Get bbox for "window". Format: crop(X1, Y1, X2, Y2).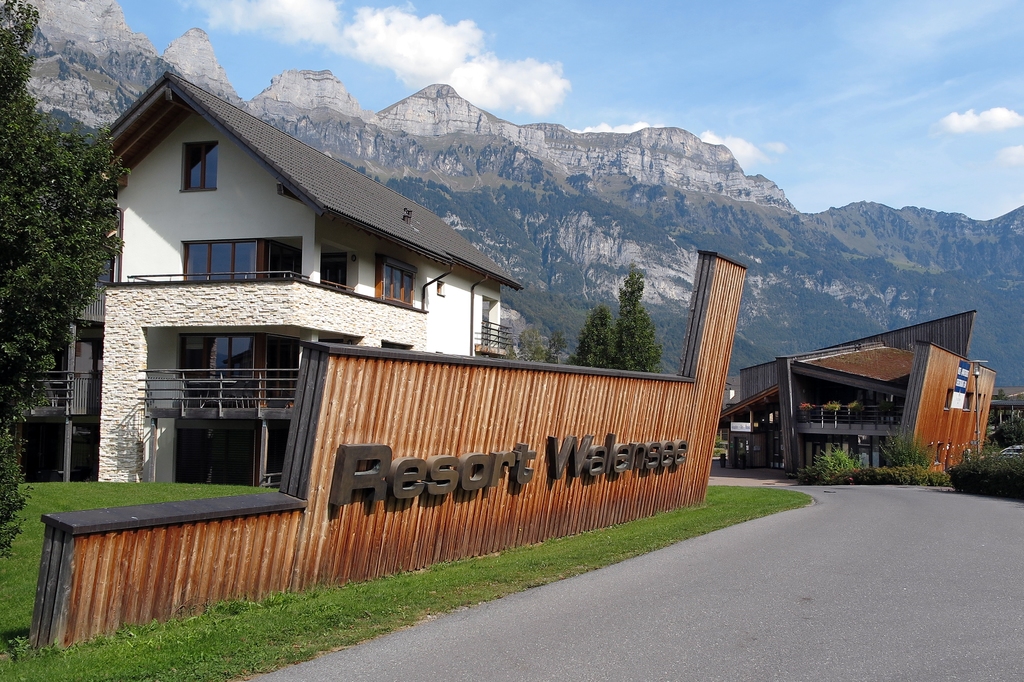
crop(383, 267, 417, 305).
